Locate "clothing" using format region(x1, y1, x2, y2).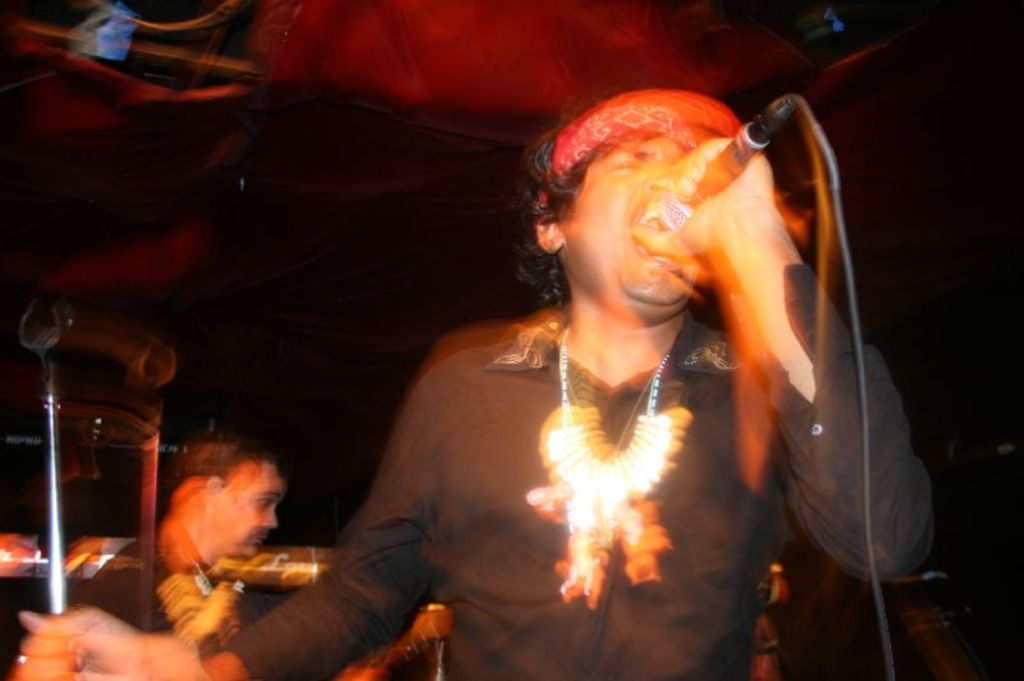
region(77, 533, 233, 650).
